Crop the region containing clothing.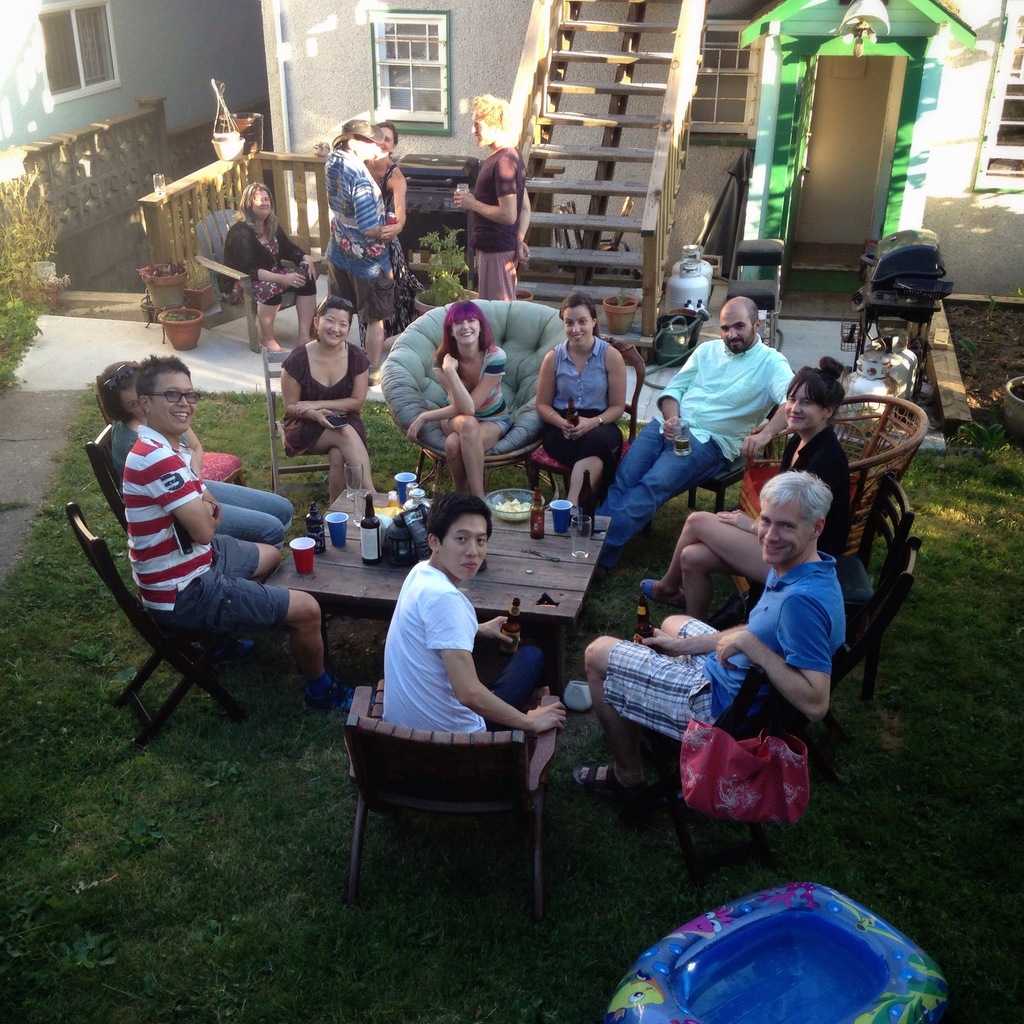
Crop region: x1=601, y1=550, x2=846, y2=744.
